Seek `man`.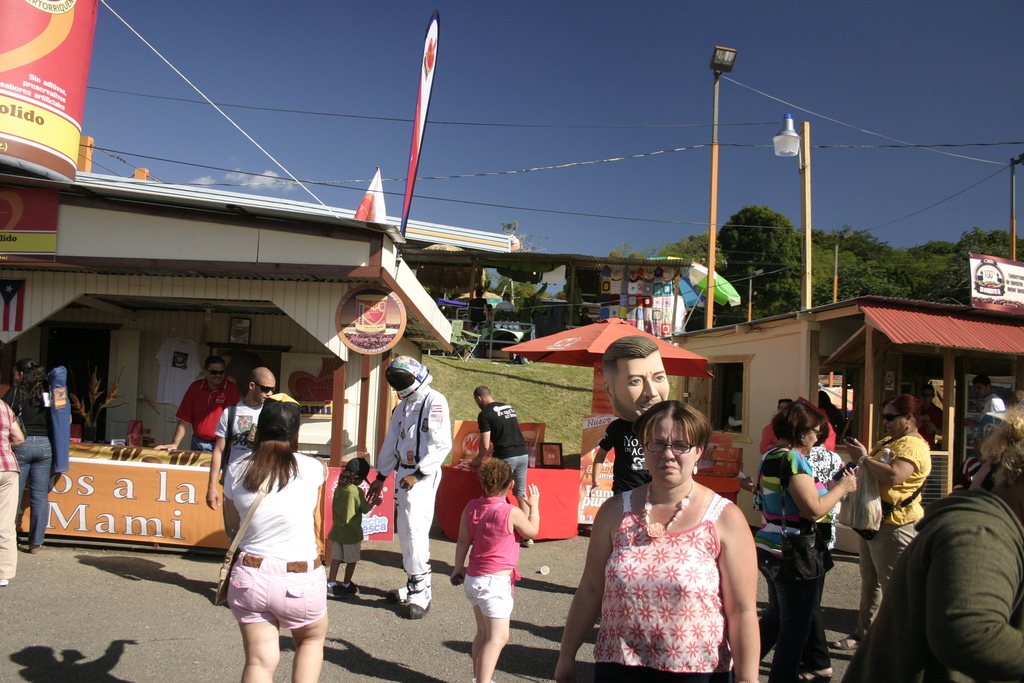
205,367,285,550.
